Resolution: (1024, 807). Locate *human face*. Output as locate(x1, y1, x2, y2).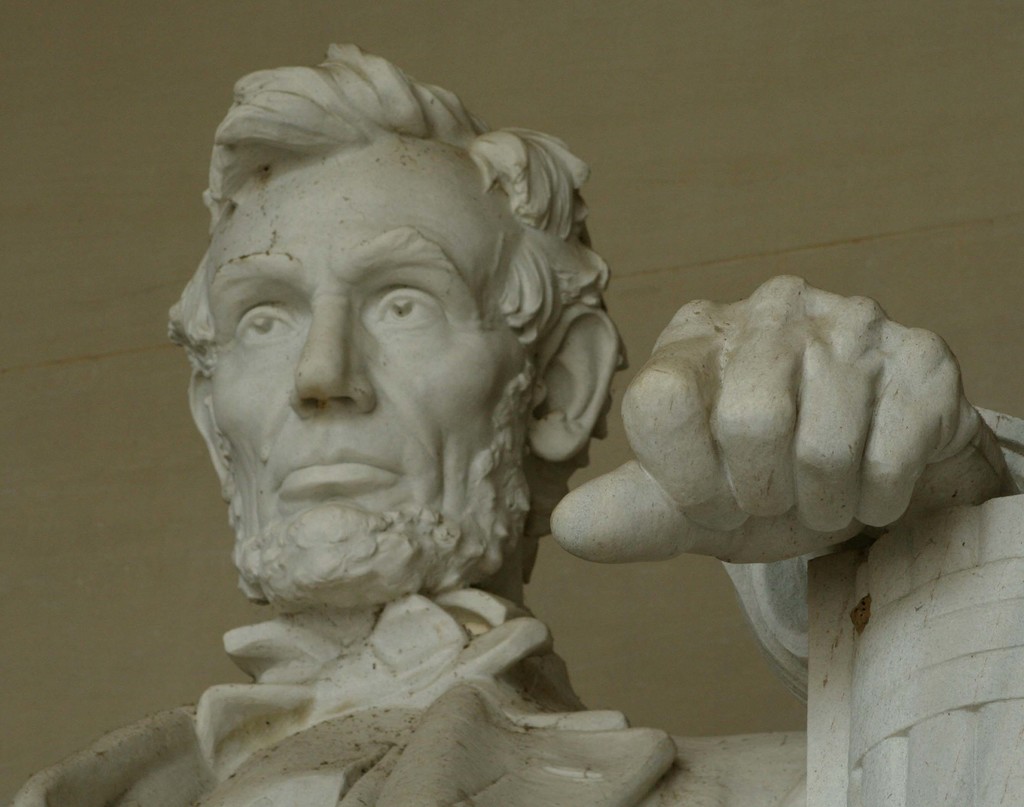
locate(205, 131, 534, 600).
